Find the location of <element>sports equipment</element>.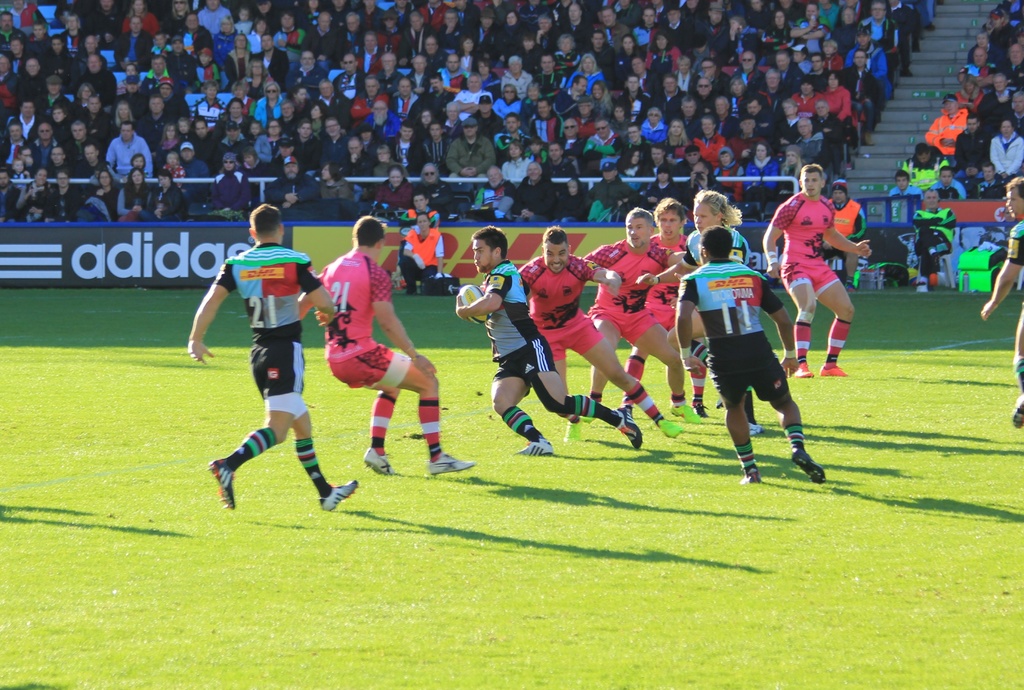
Location: 615 403 643 451.
